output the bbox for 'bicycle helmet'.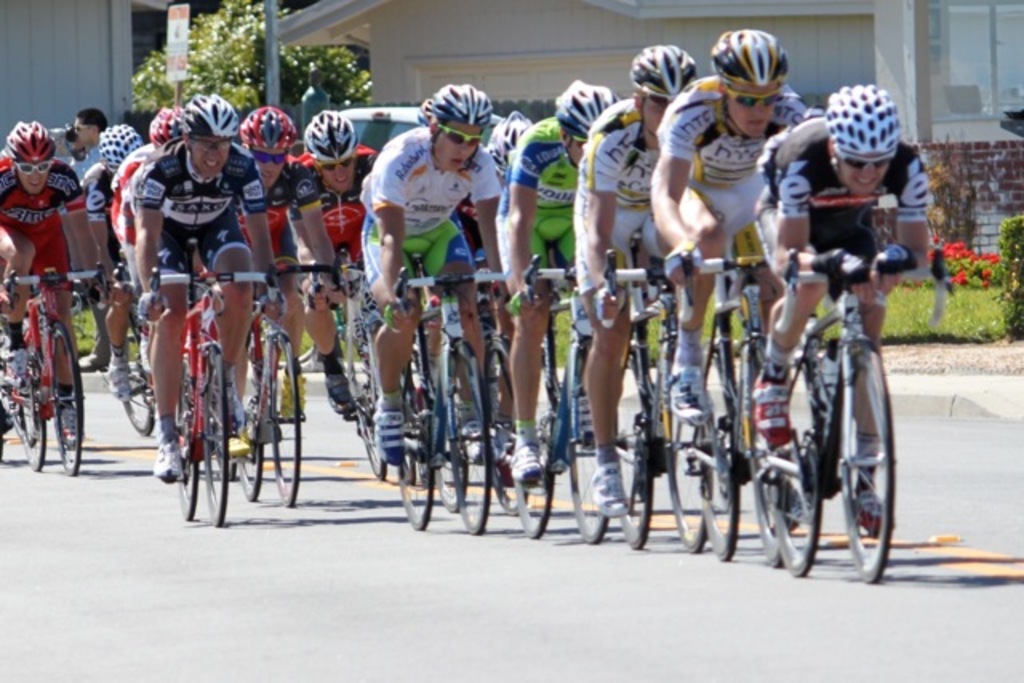
242/107/294/158.
